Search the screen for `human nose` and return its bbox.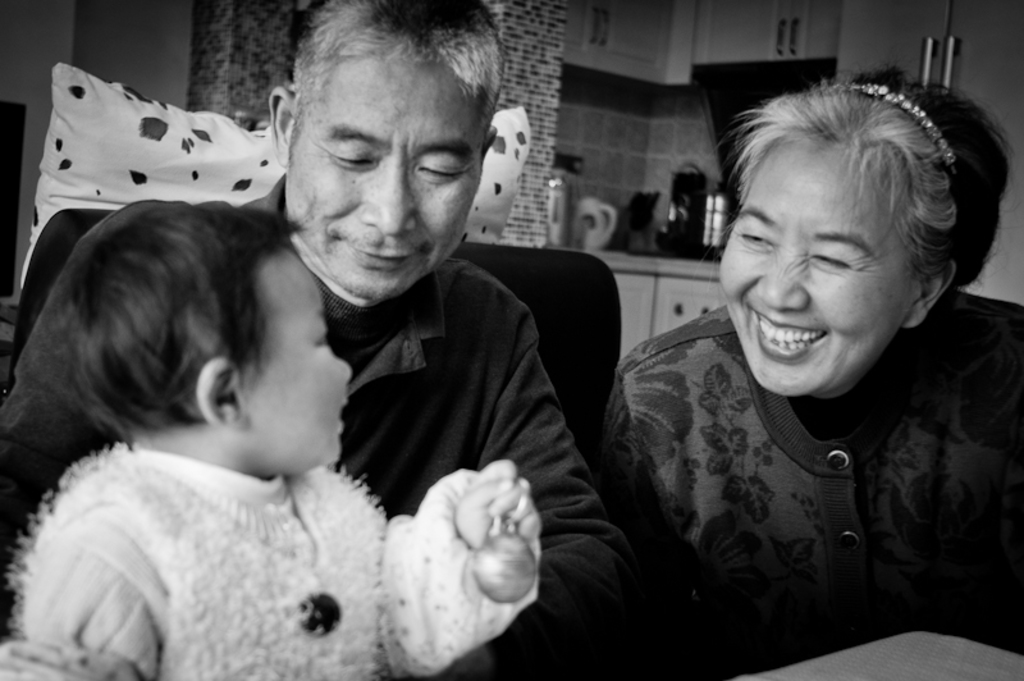
Found: 362/163/417/234.
